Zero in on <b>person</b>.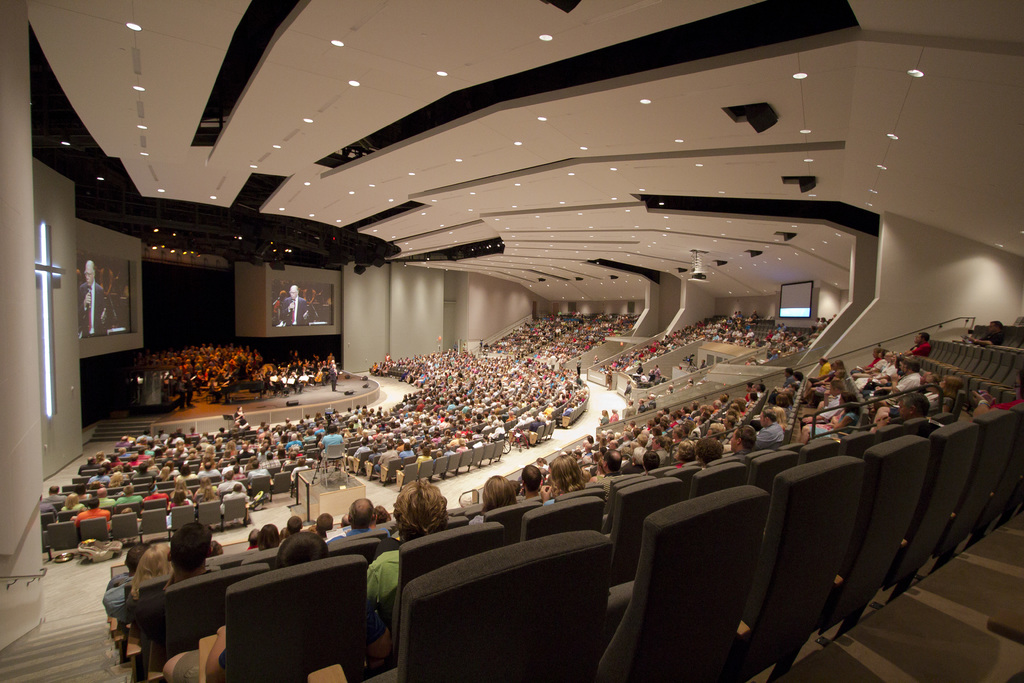
Zeroed in: {"x1": 366, "y1": 475, "x2": 451, "y2": 598}.
